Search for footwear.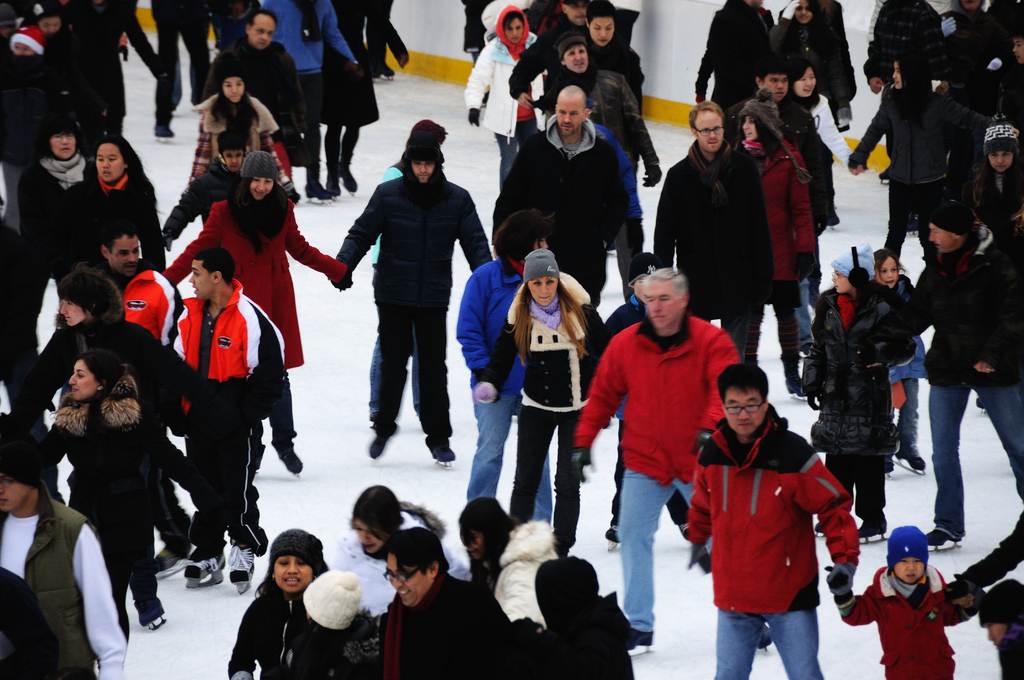
Found at 607:514:622:553.
